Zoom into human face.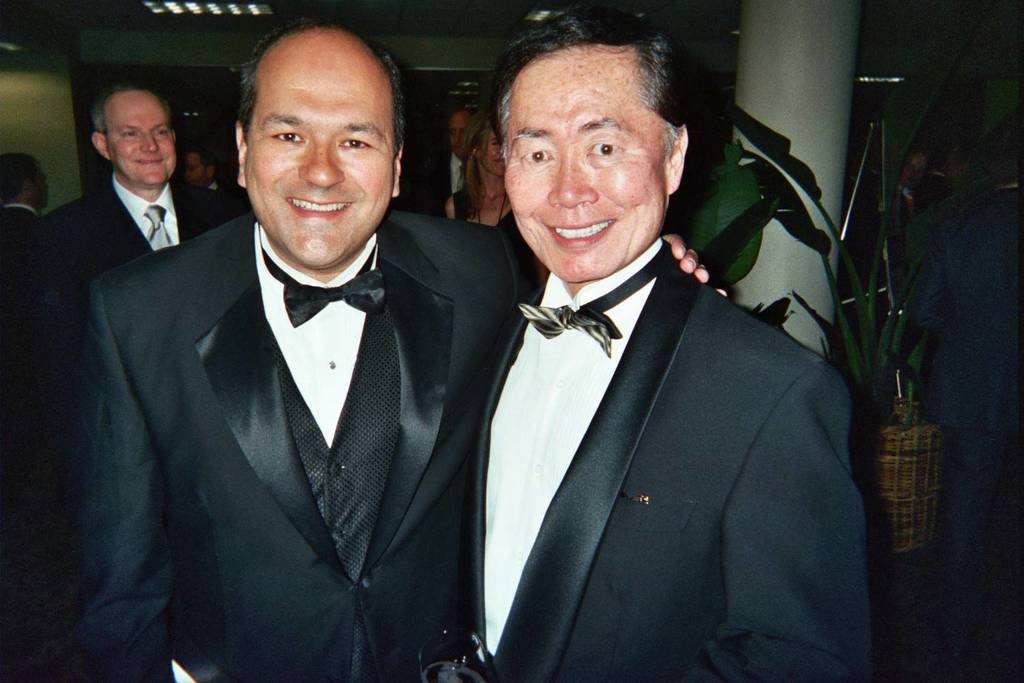
Zoom target: bbox(179, 147, 205, 191).
